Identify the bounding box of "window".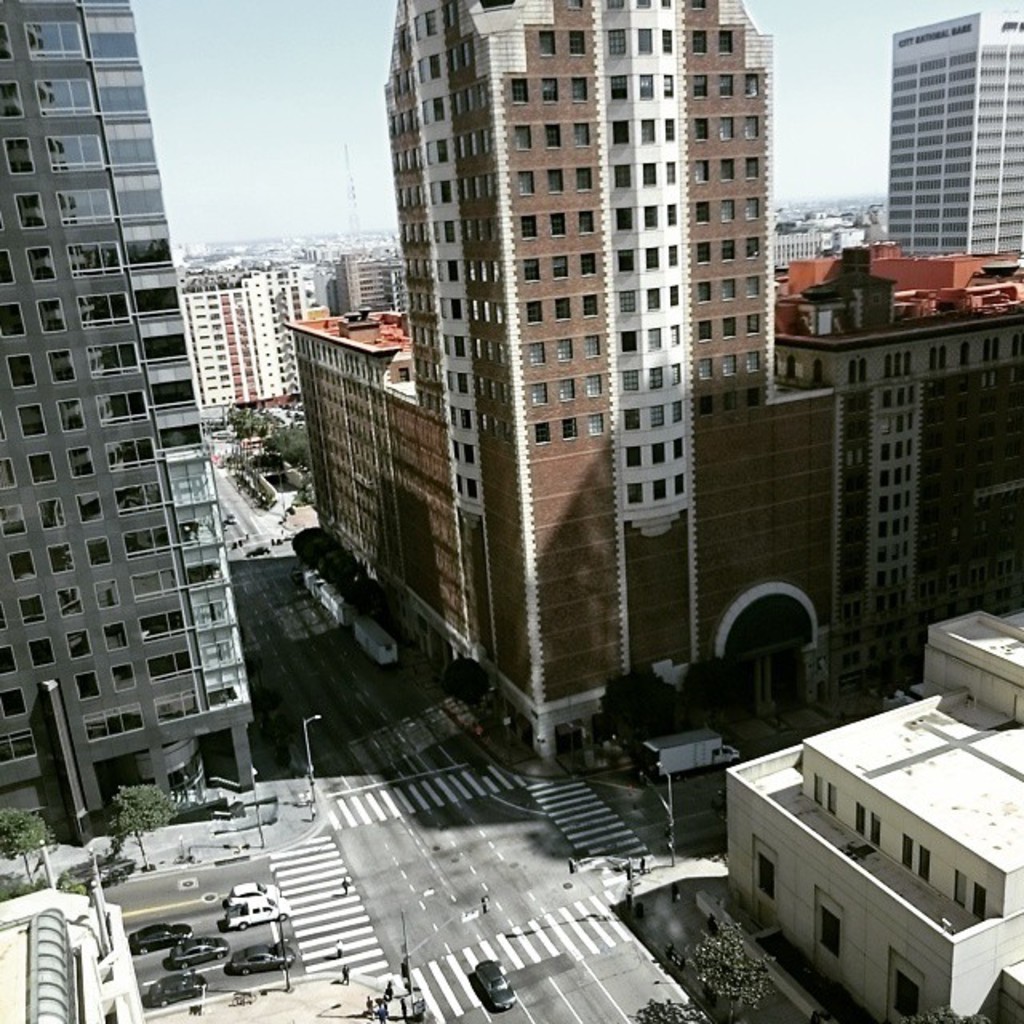
bbox=[130, 566, 176, 602].
